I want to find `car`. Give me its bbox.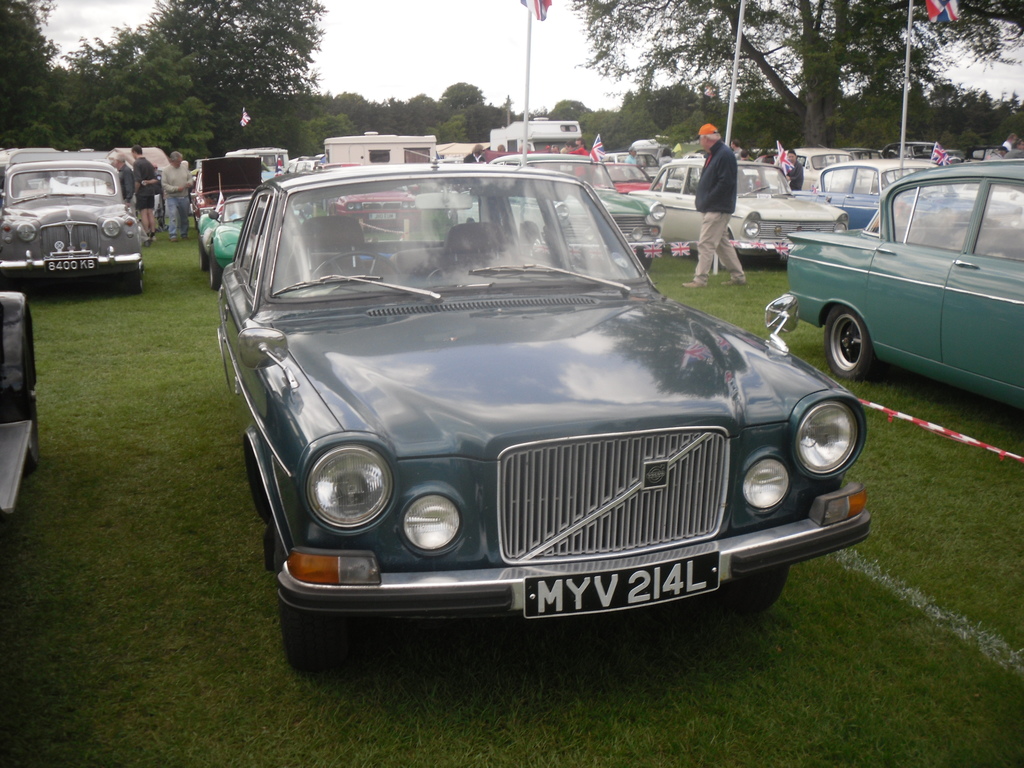
BBox(787, 161, 1023, 412).
